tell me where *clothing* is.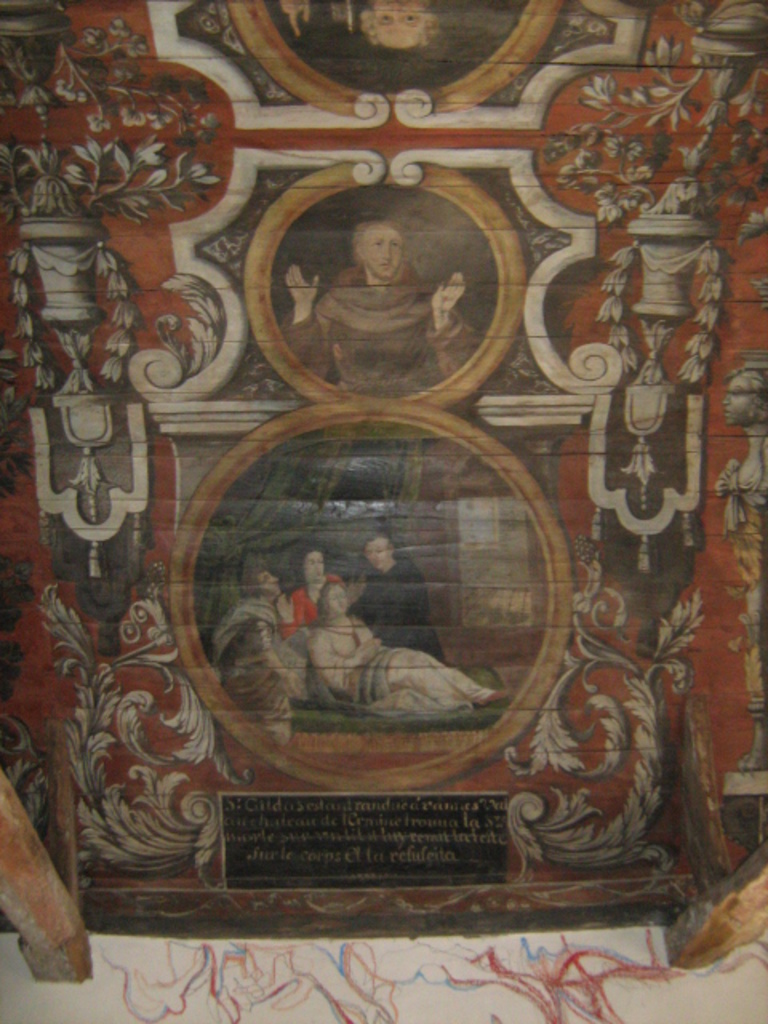
*clothing* is at (x1=299, y1=613, x2=490, y2=707).
